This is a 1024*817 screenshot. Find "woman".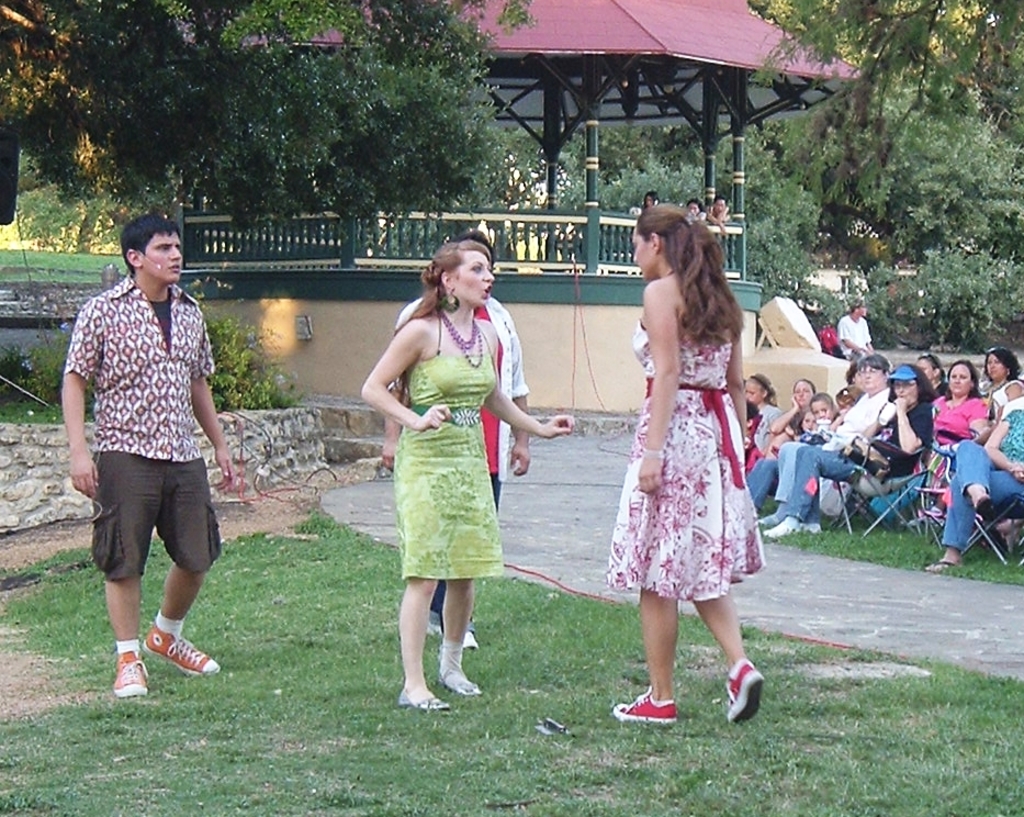
Bounding box: select_region(924, 407, 1023, 575).
